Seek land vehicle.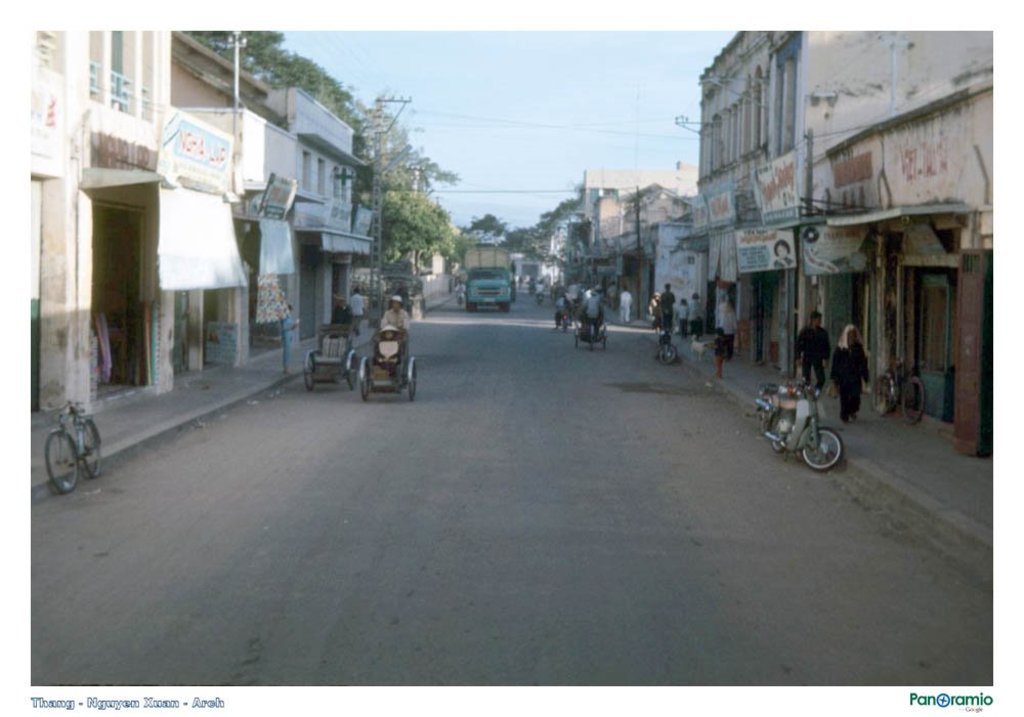
bbox=(572, 318, 614, 352).
